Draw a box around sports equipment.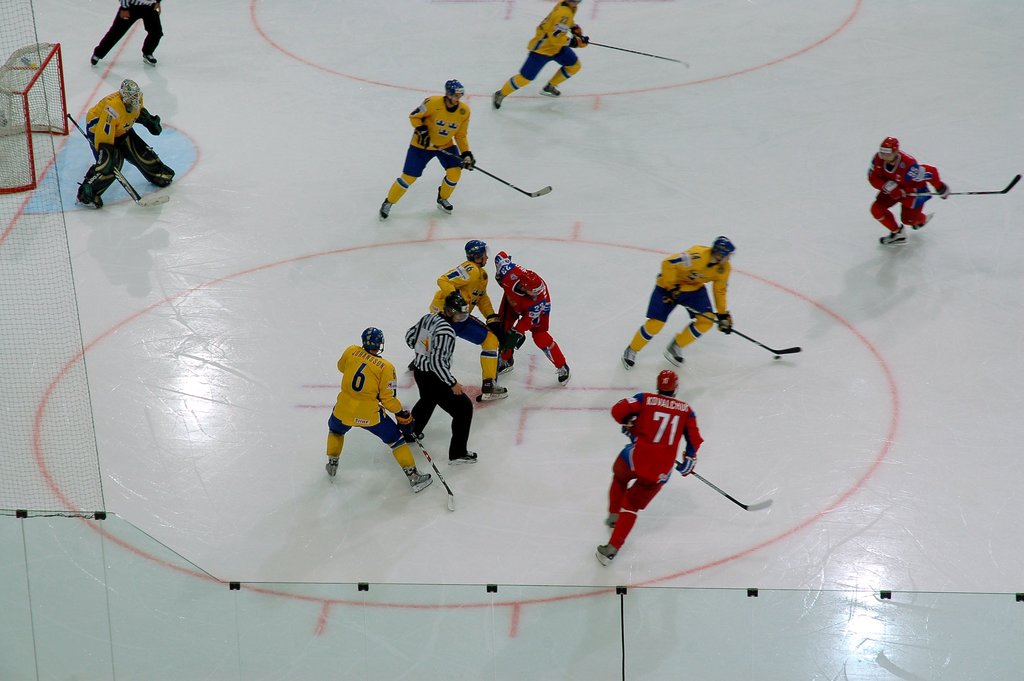
pyautogui.locateOnScreen(678, 300, 800, 356).
